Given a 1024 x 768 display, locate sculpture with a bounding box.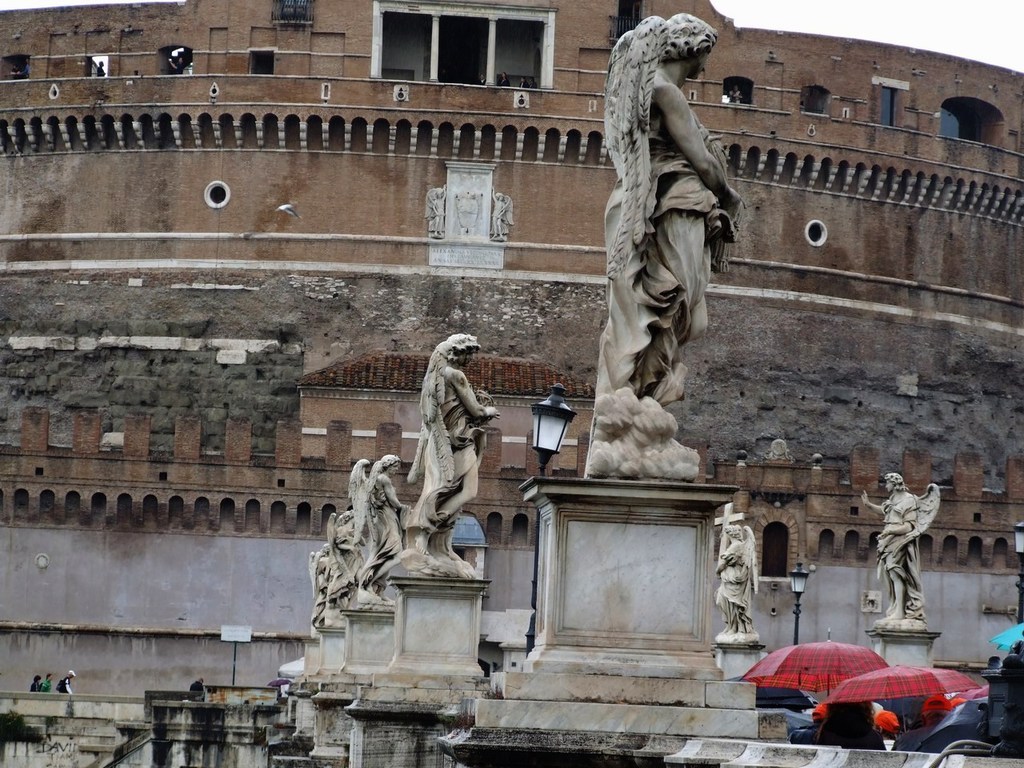
Located: detection(405, 330, 501, 574).
